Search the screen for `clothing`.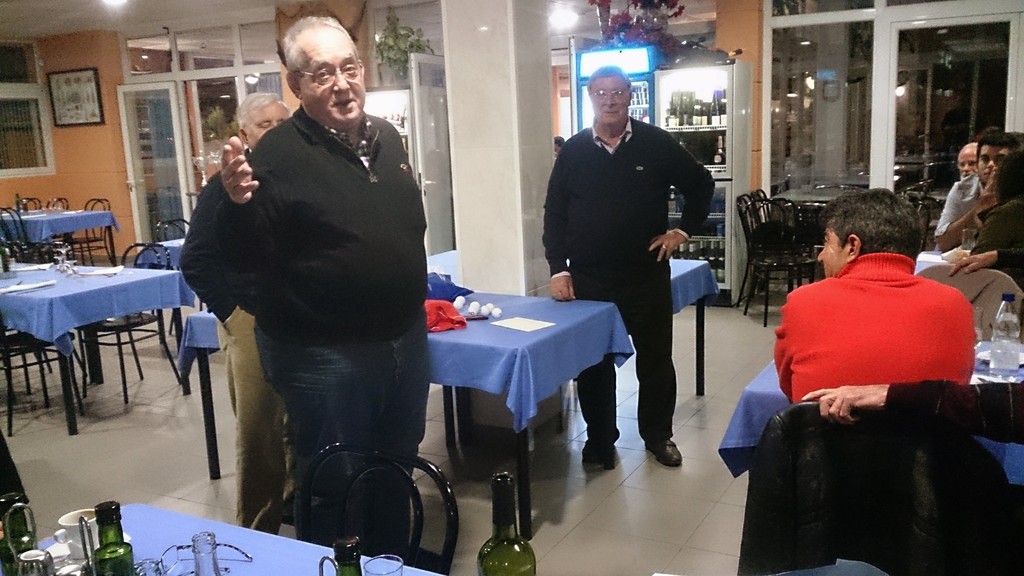
Found at rect(178, 148, 289, 538).
